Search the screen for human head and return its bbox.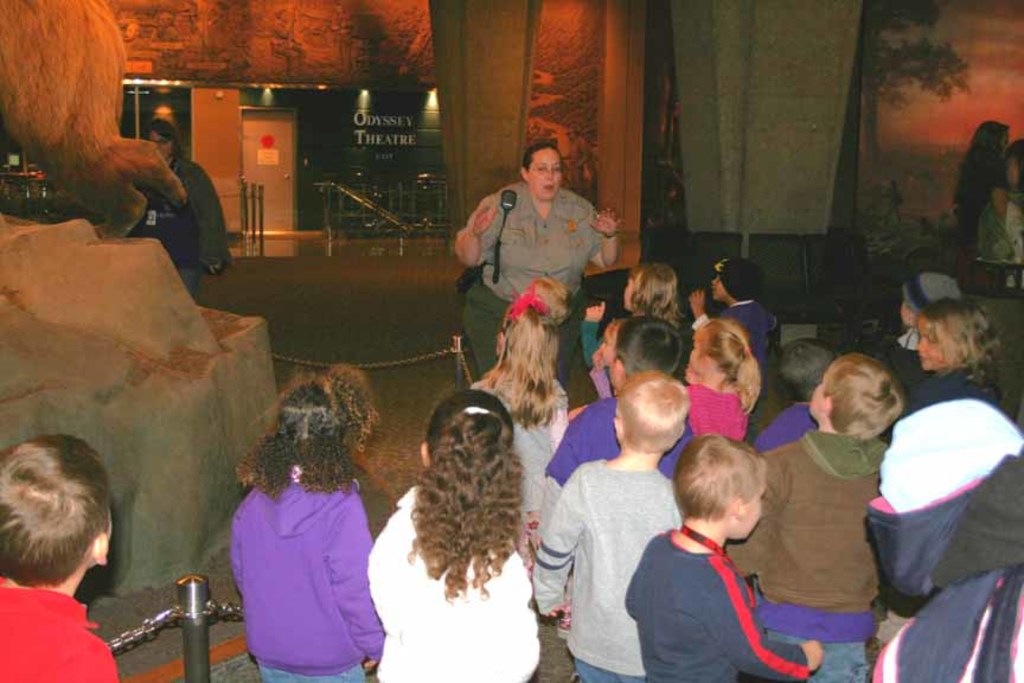
Found: locate(706, 257, 761, 305).
